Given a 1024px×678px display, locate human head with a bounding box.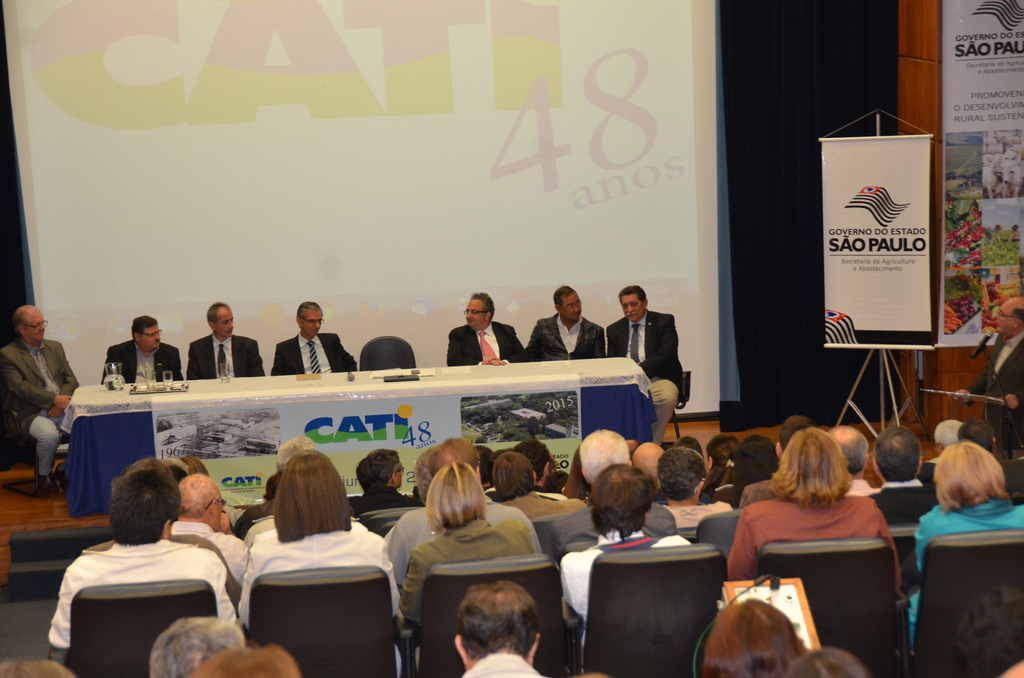
Located: <box>619,286,646,324</box>.
